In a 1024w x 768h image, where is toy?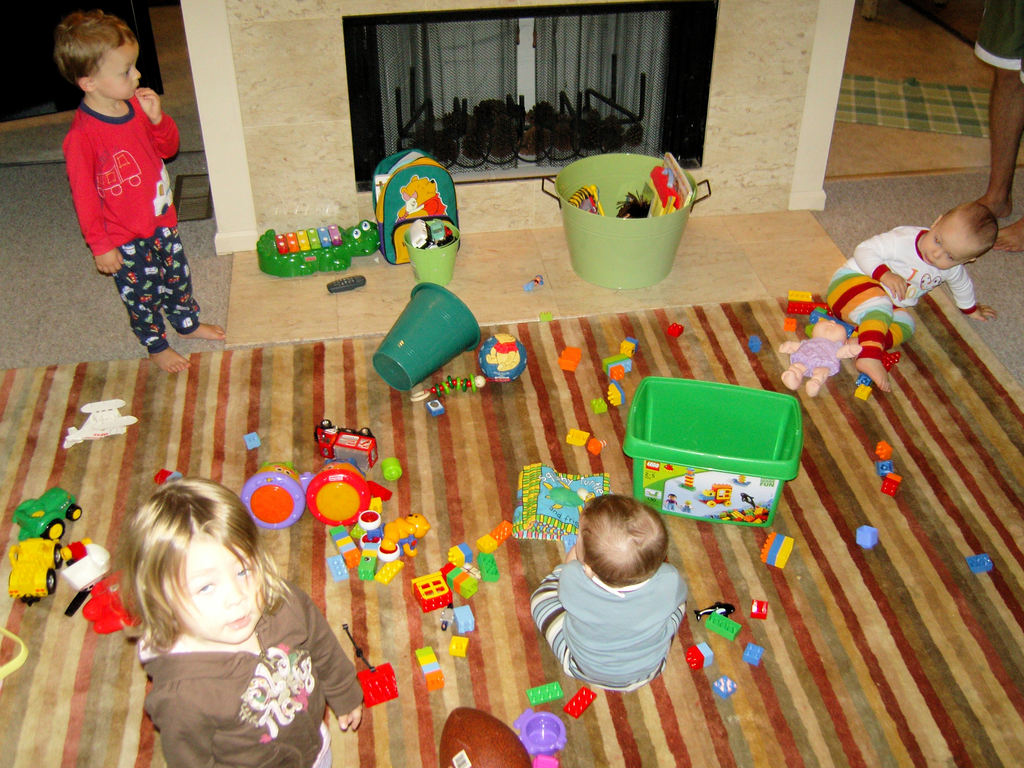
83 569 143 637.
